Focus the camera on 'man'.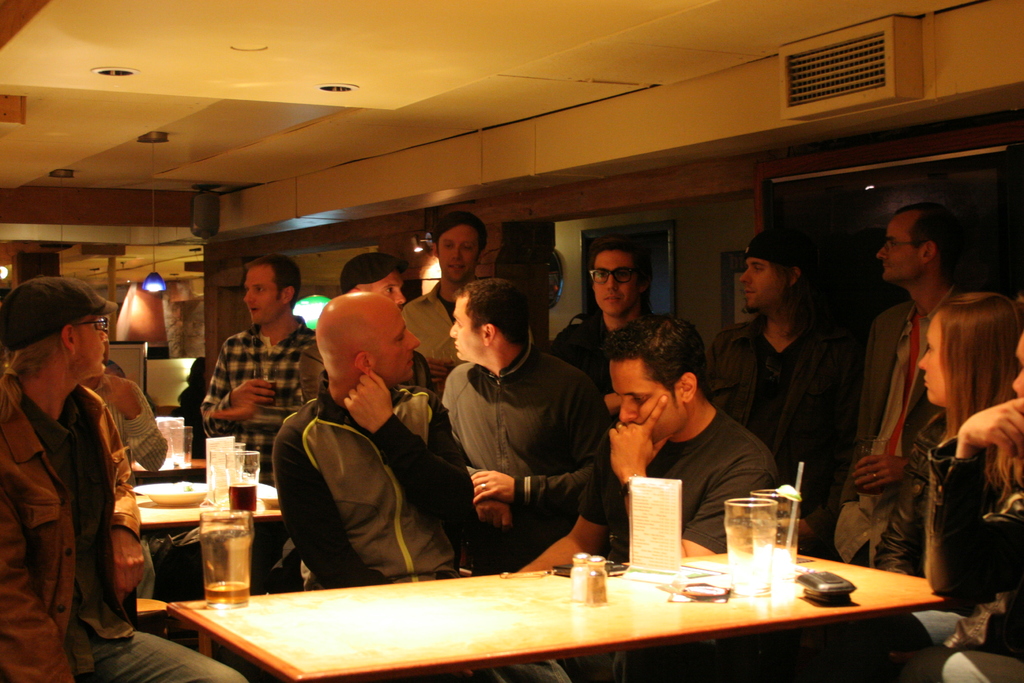
Focus region: Rect(401, 210, 490, 397).
